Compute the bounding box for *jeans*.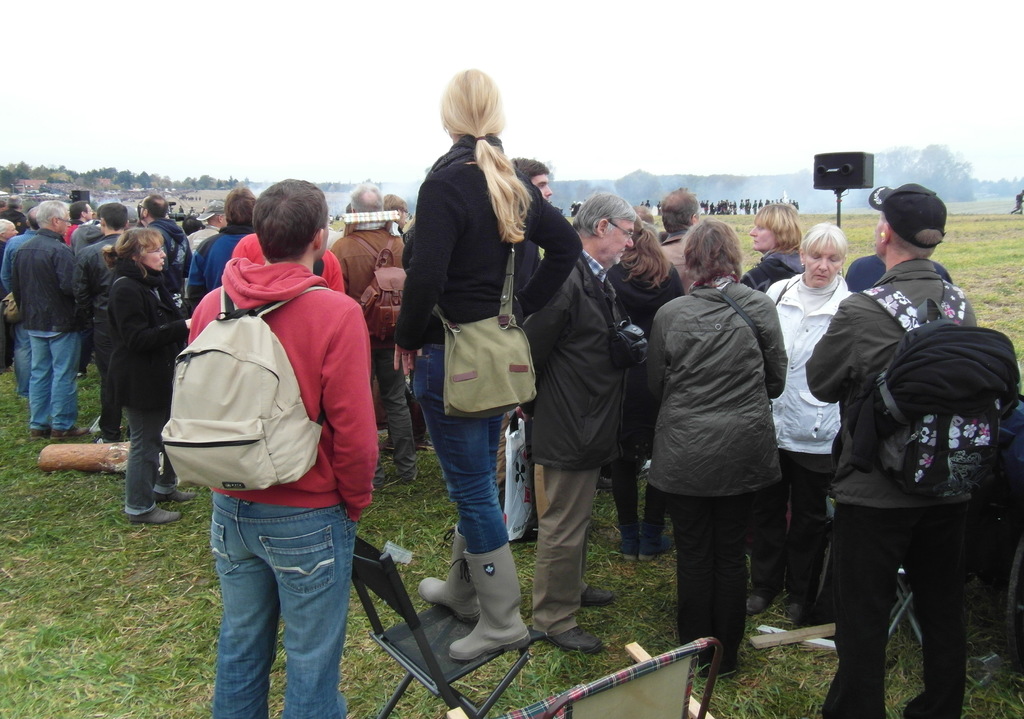
{"left": 94, "top": 344, "right": 122, "bottom": 438}.
